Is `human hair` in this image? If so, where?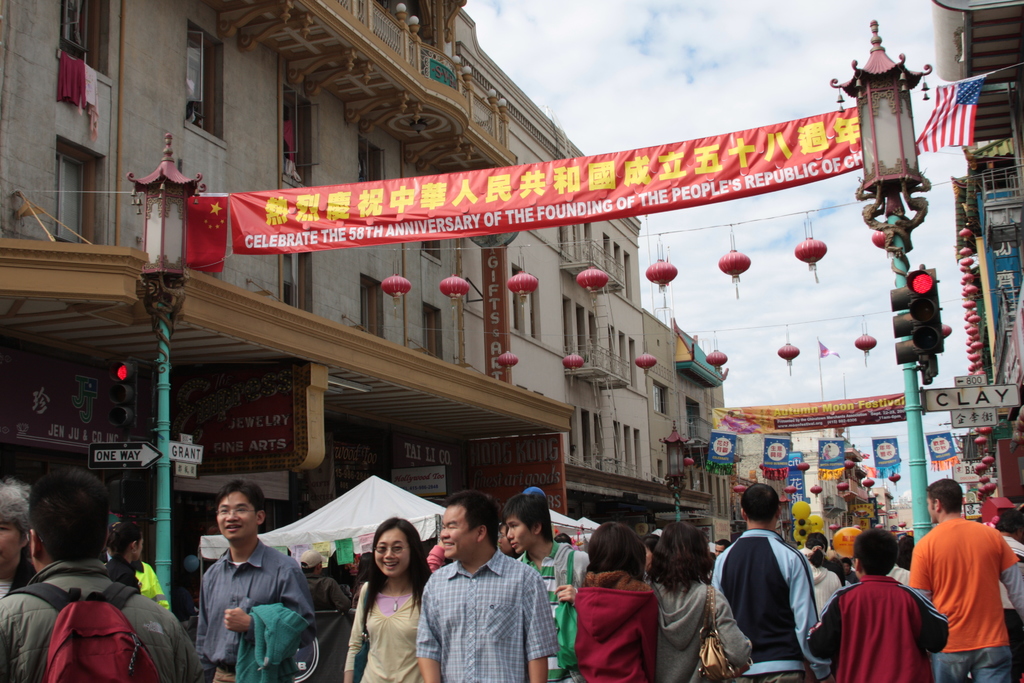
Yes, at (left=28, top=470, right=111, bottom=562).
